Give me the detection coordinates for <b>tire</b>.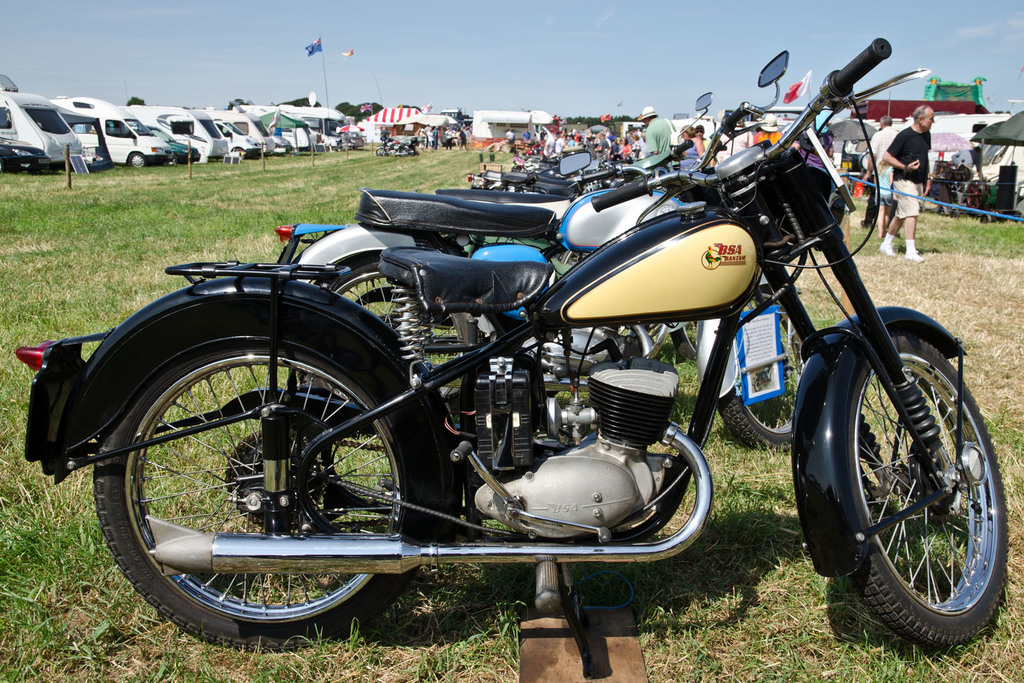
Rect(675, 318, 697, 358).
